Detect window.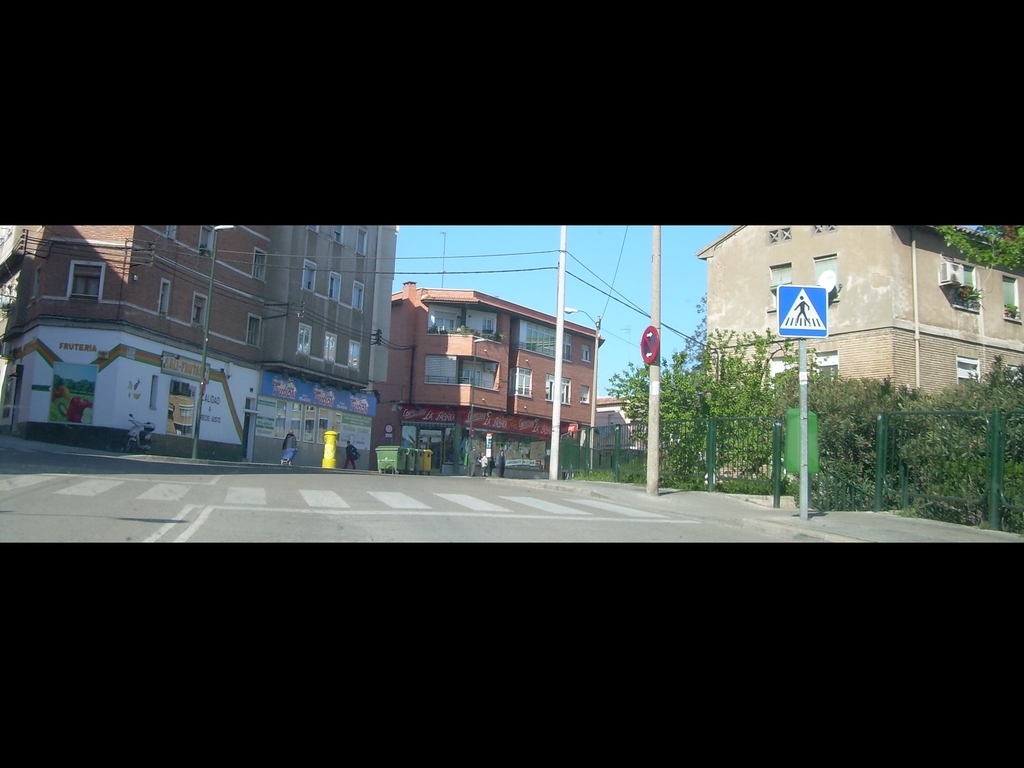
Detected at bbox(252, 246, 269, 280).
